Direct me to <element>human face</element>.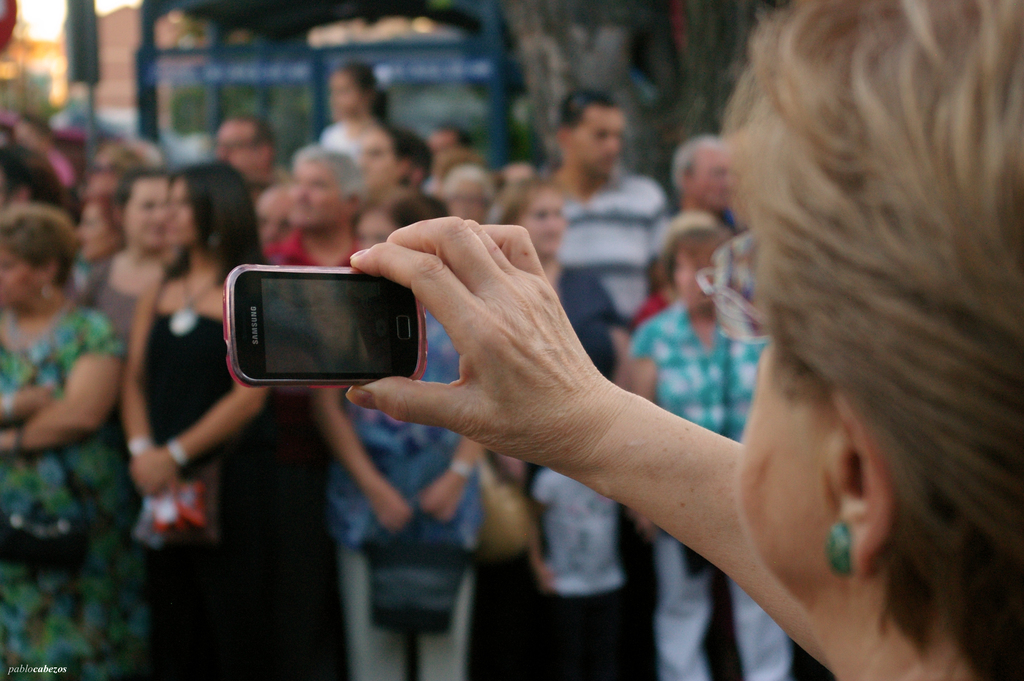
Direction: rect(737, 341, 840, 586).
